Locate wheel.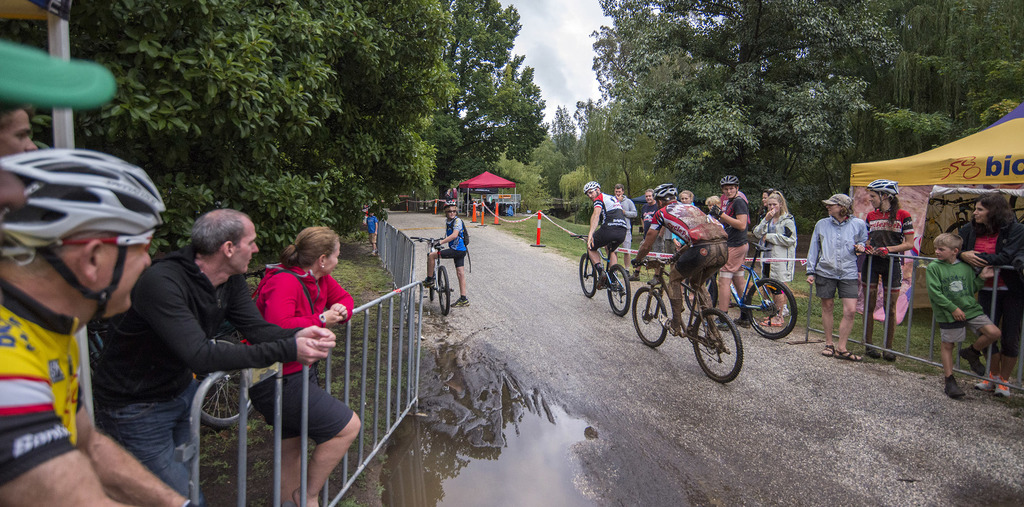
Bounding box: [607, 270, 630, 316].
